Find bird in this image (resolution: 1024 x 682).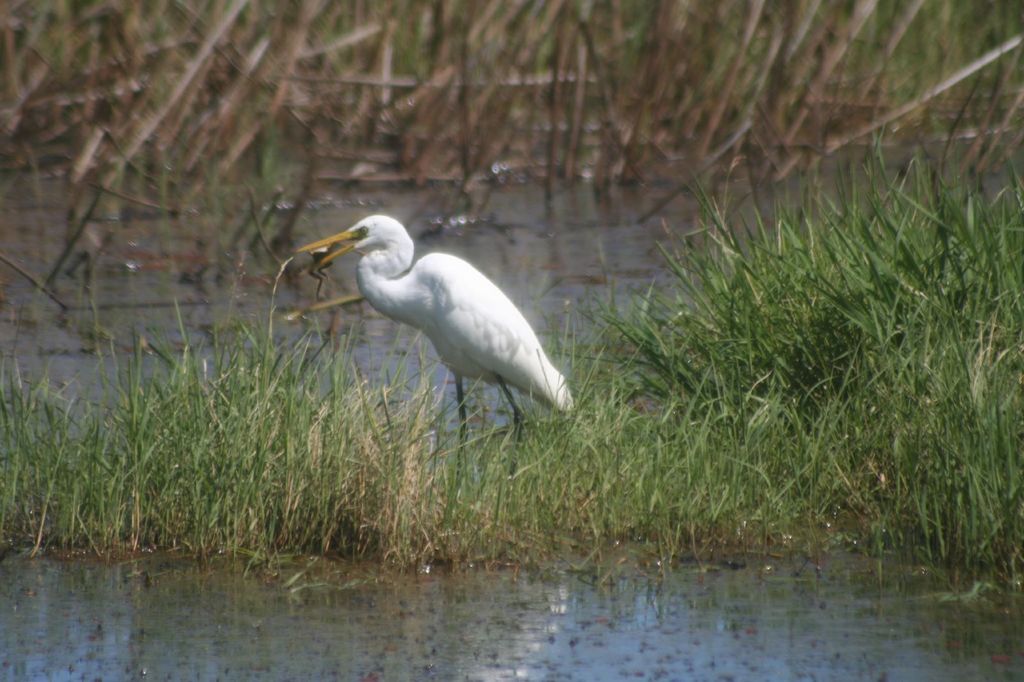
crop(285, 212, 573, 445).
